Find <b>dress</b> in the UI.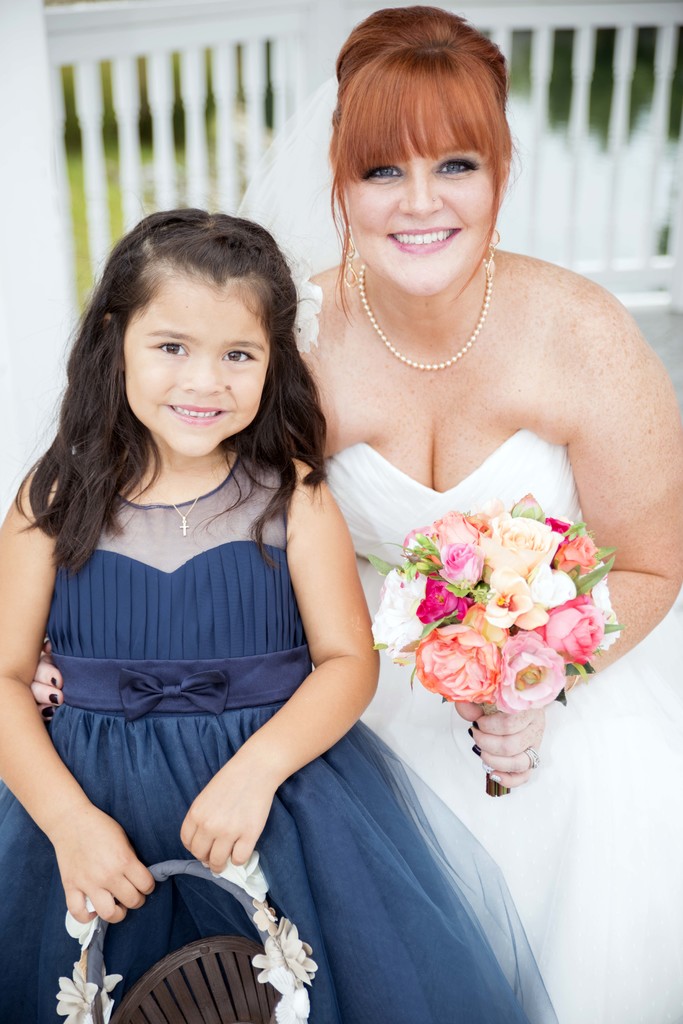
UI element at 39/302/483/1011.
